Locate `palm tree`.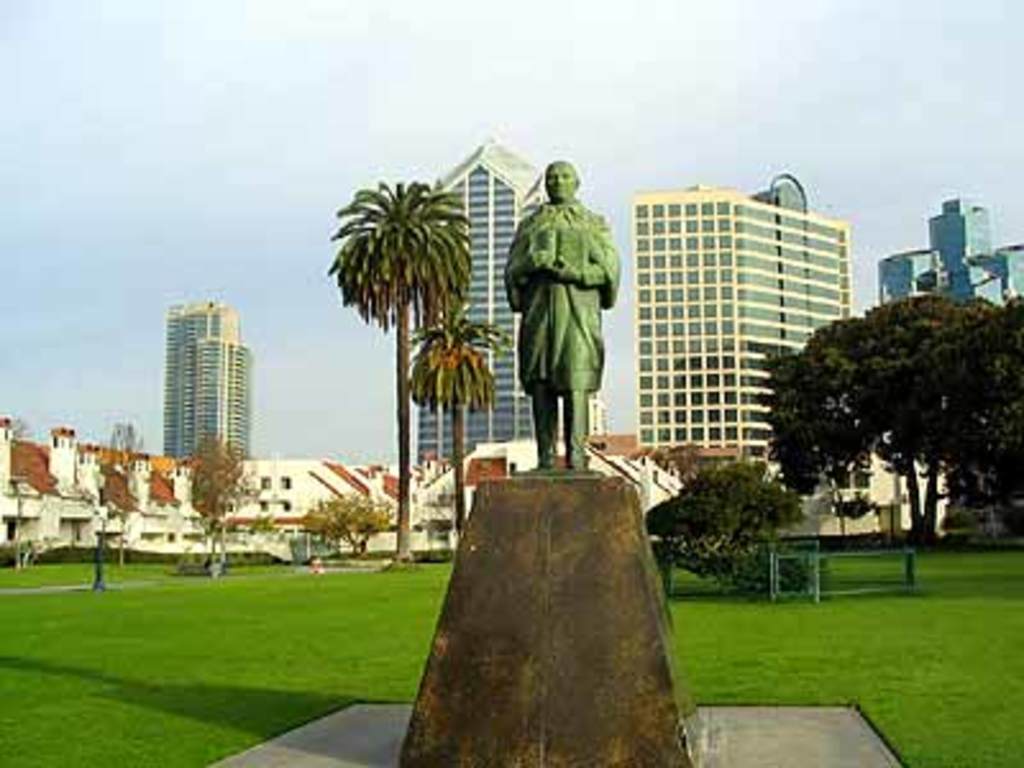
Bounding box: <bbox>934, 305, 1021, 548</bbox>.
